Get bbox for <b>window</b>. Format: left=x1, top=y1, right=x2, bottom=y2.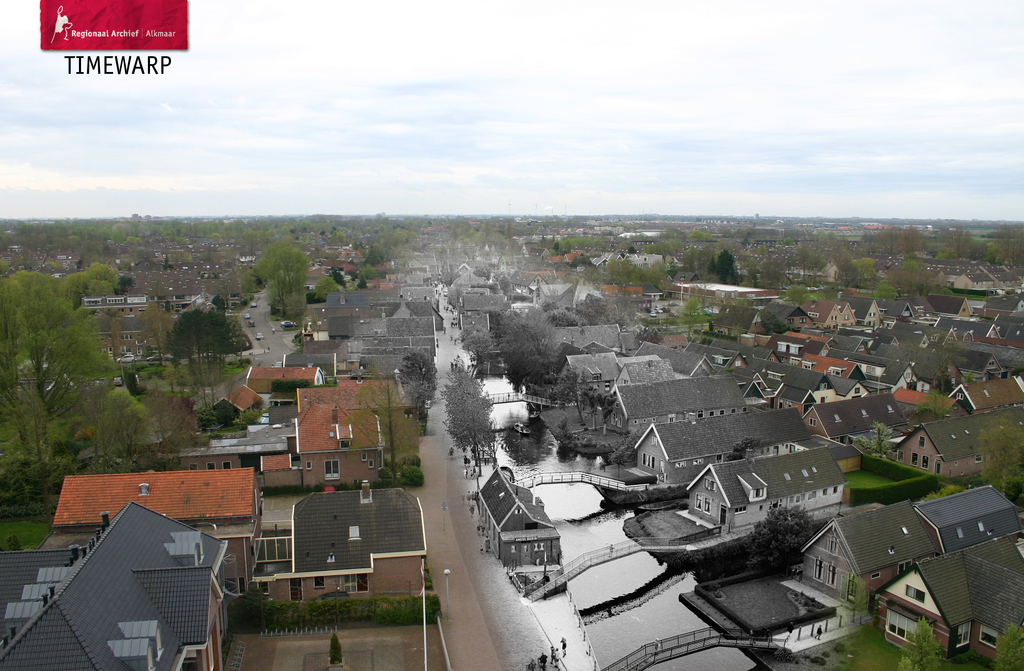
left=782, top=473, right=794, bottom=487.
